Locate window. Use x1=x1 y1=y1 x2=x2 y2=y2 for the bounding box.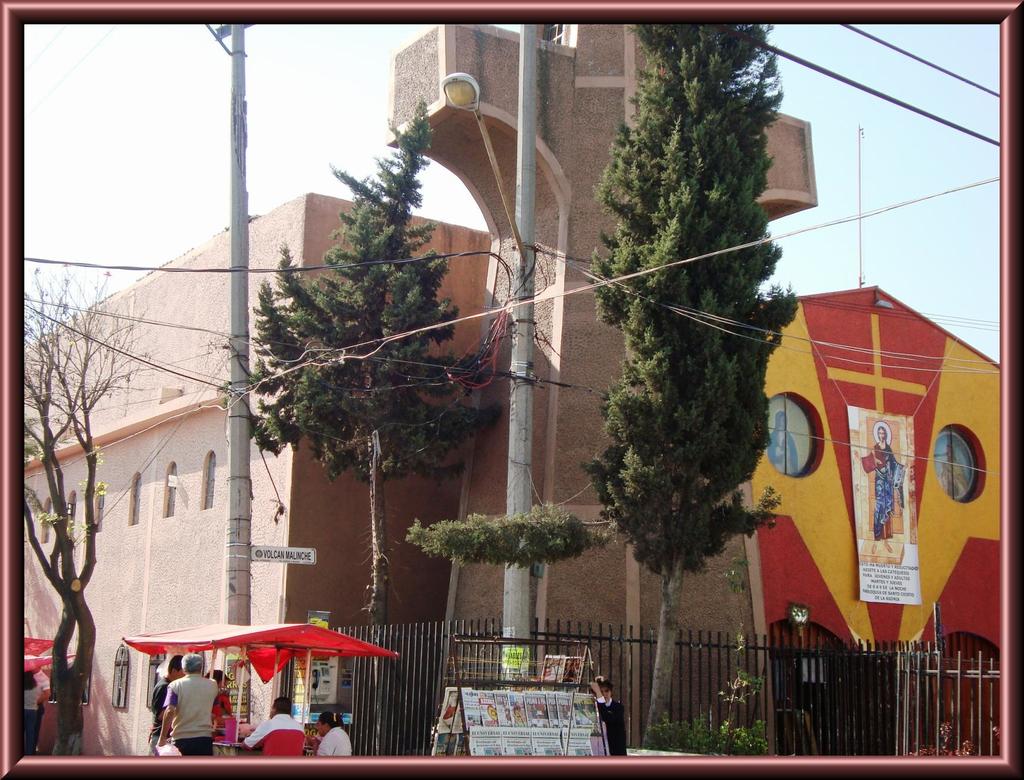
x1=127 y1=472 x2=145 y2=526.
